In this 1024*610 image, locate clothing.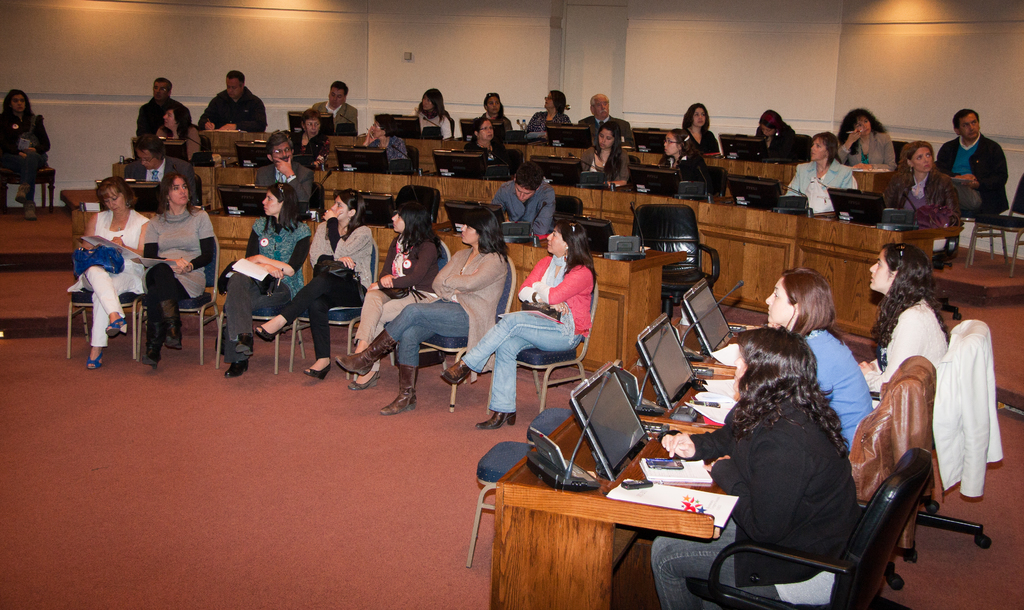
Bounding box: 141:93:199:138.
